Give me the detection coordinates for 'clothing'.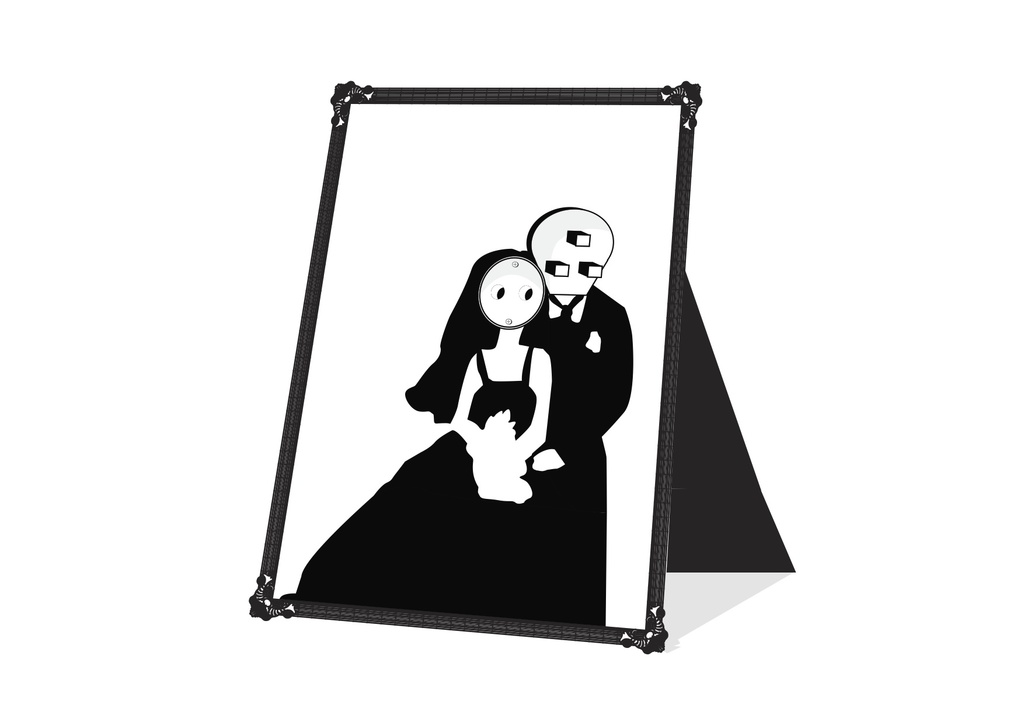
locate(296, 343, 534, 623).
